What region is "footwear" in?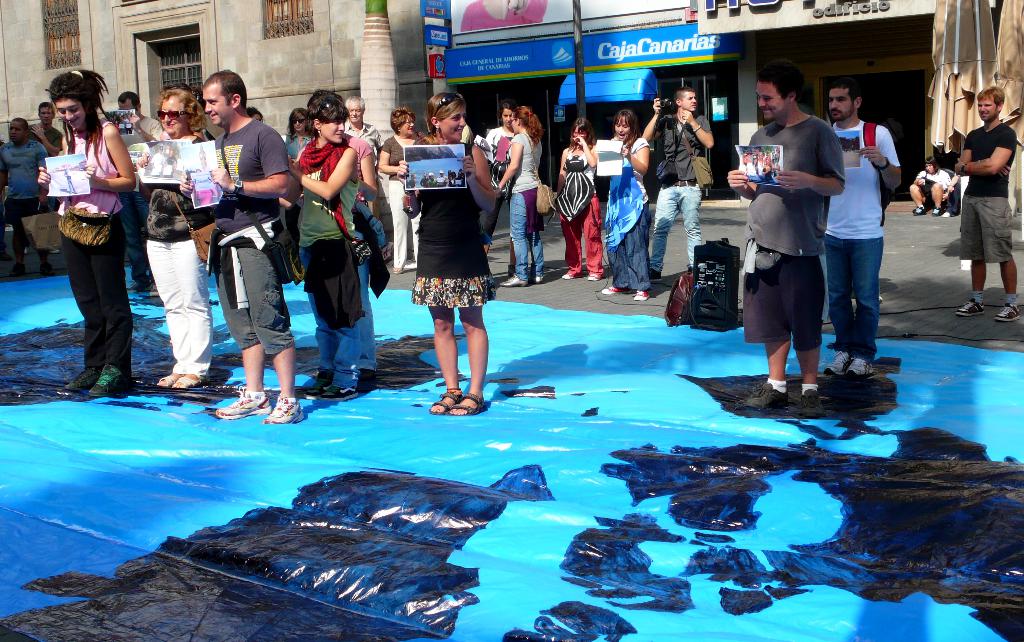
x1=154, y1=372, x2=184, y2=388.
